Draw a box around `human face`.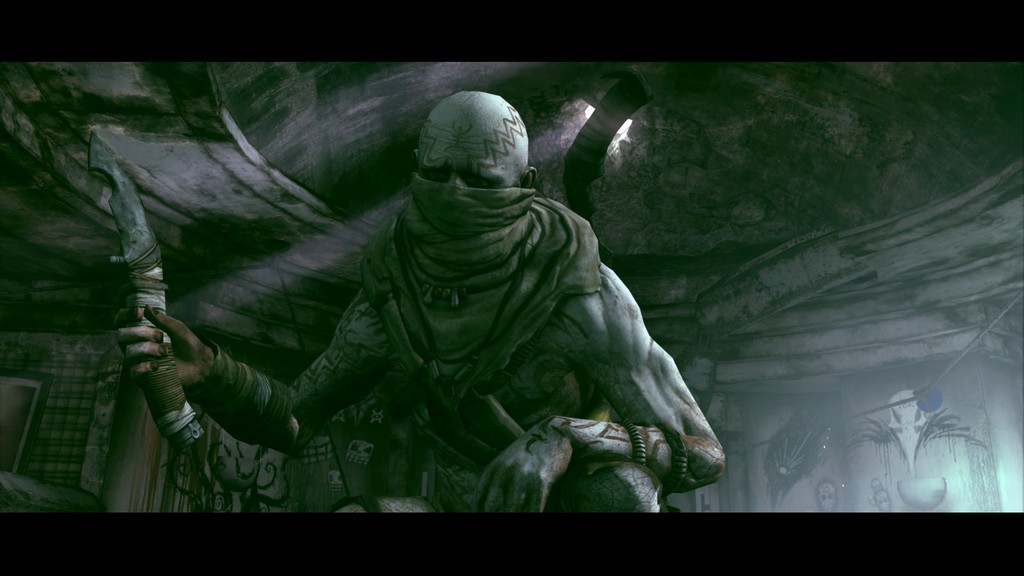
box(417, 116, 525, 186).
